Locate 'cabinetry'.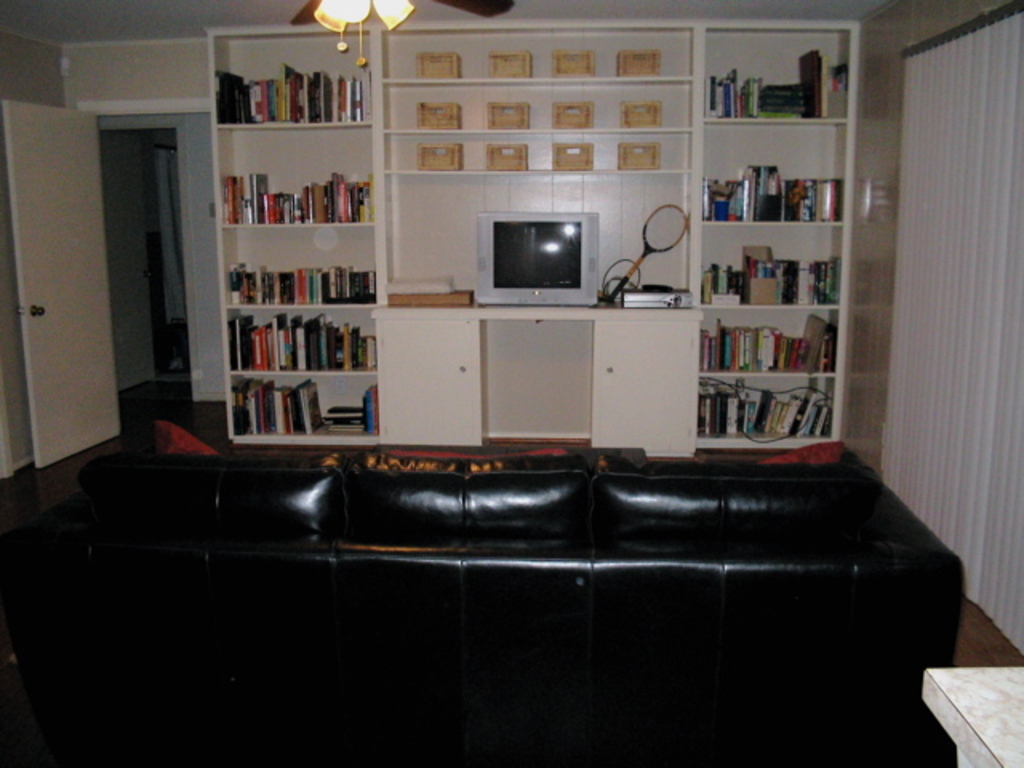
Bounding box: box=[200, 26, 382, 442].
